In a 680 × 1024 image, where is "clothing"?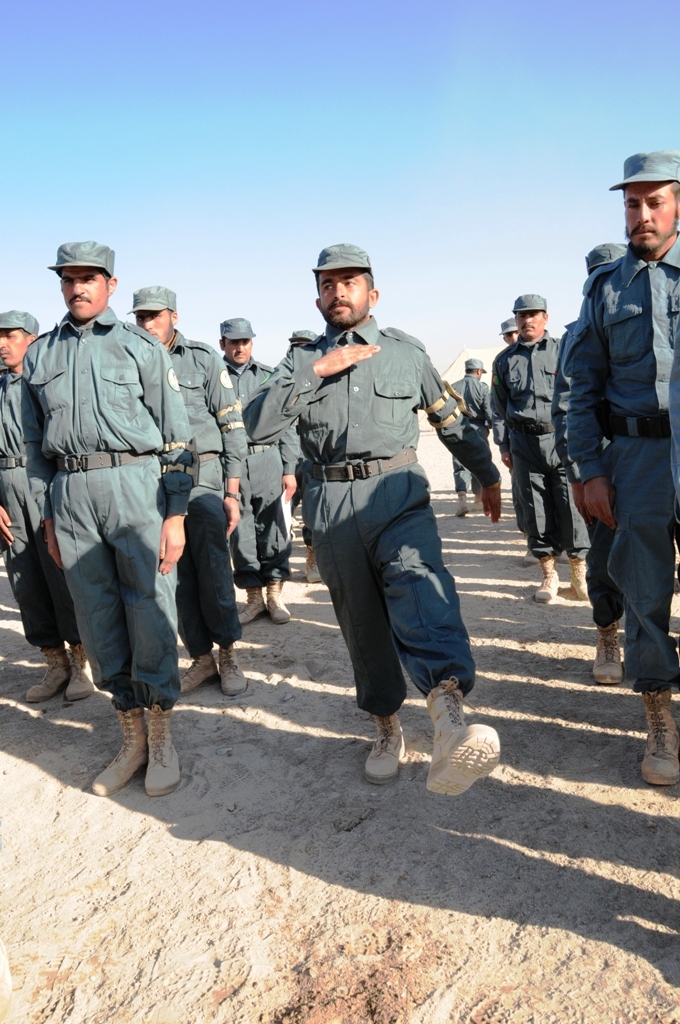
crop(569, 244, 679, 695).
